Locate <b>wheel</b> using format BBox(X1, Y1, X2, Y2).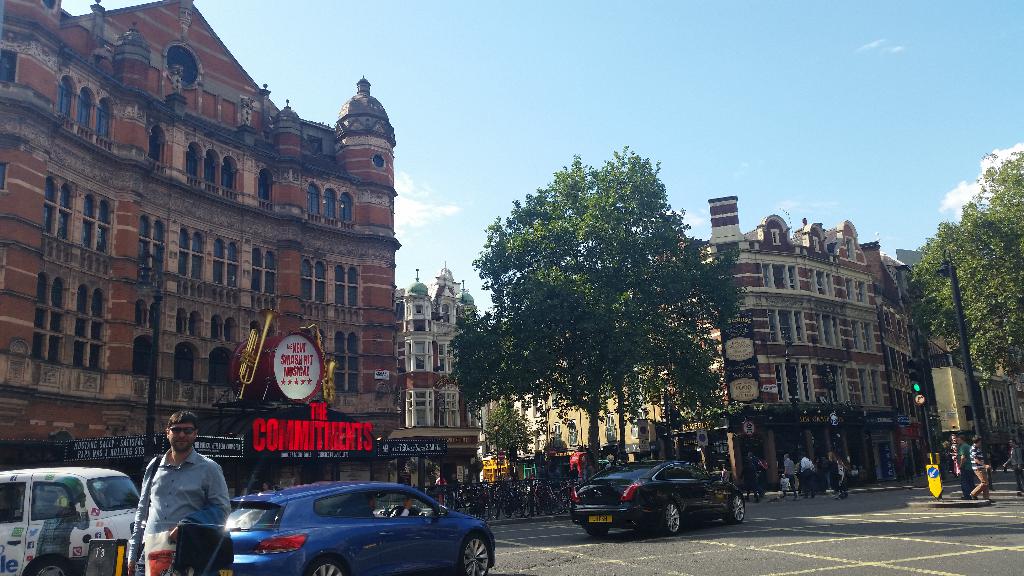
BBox(585, 527, 607, 536).
